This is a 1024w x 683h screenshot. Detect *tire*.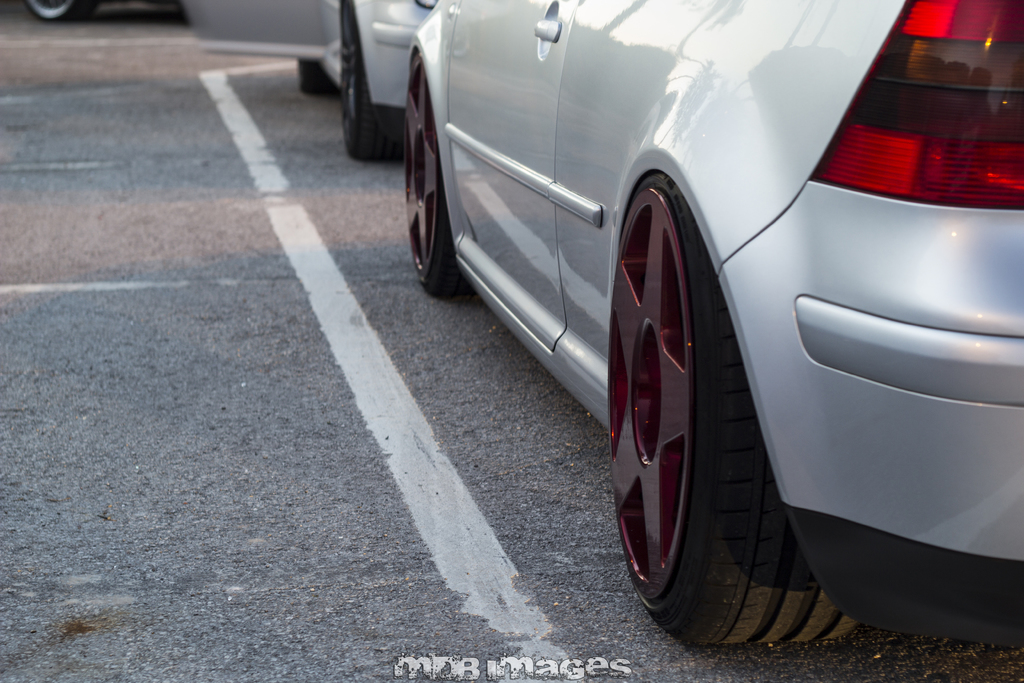
[339,0,397,161].
